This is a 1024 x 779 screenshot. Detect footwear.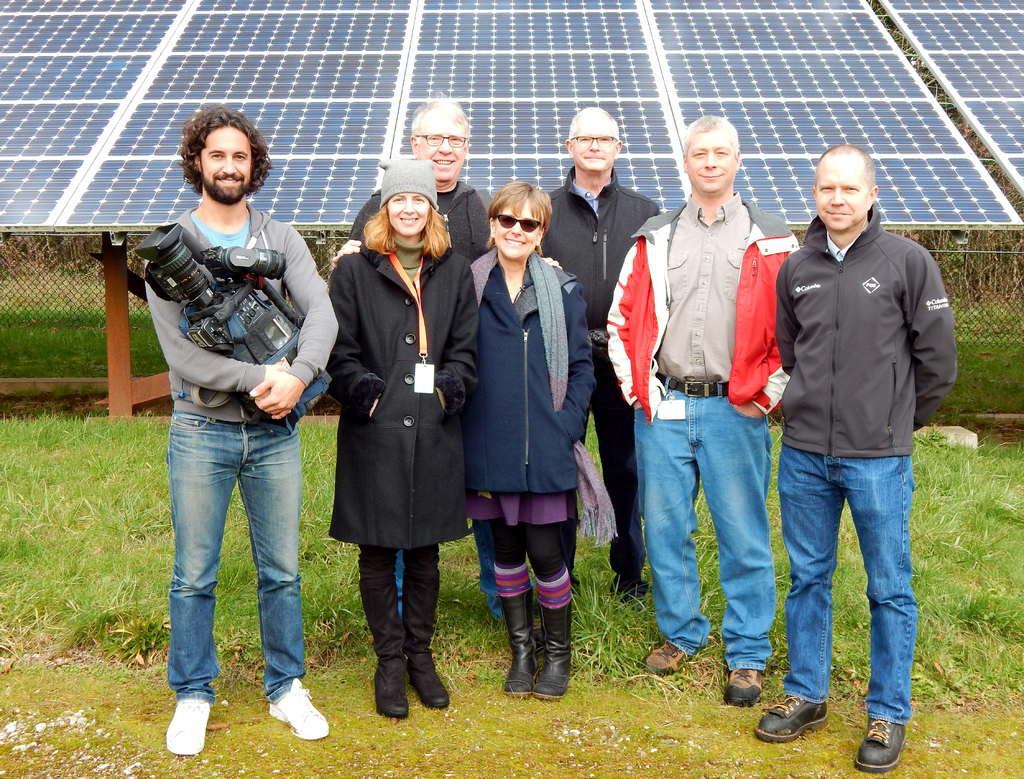
{"x1": 770, "y1": 675, "x2": 854, "y2": 750}.
